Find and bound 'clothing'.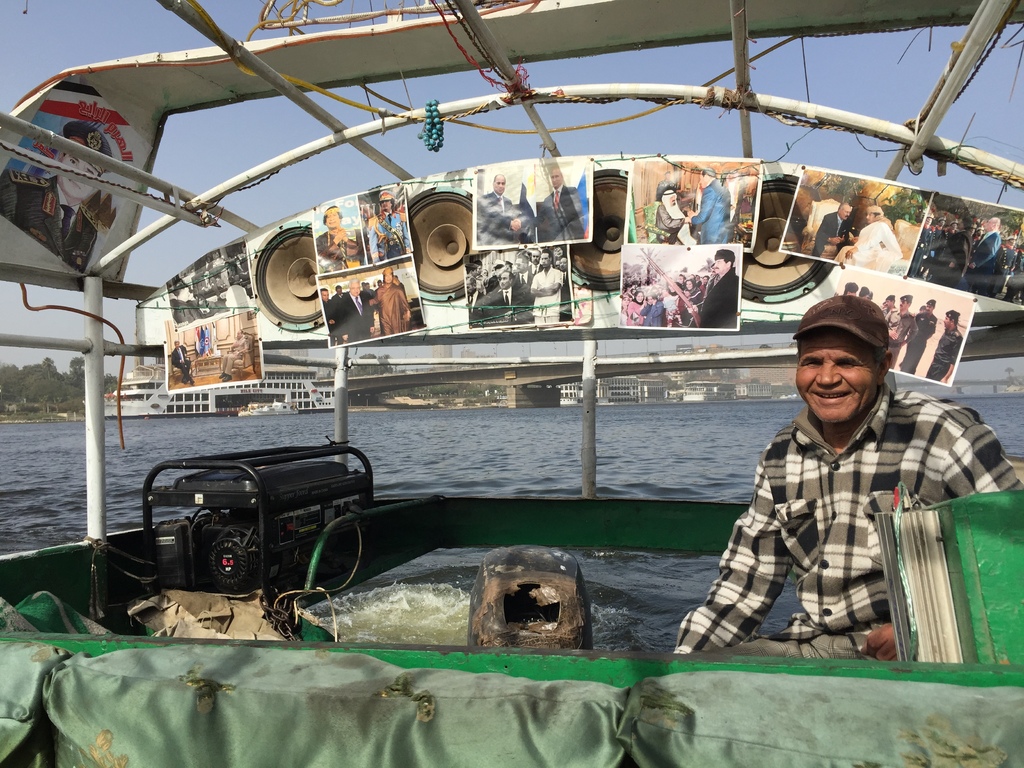
Bound: 0 173 99 276.
